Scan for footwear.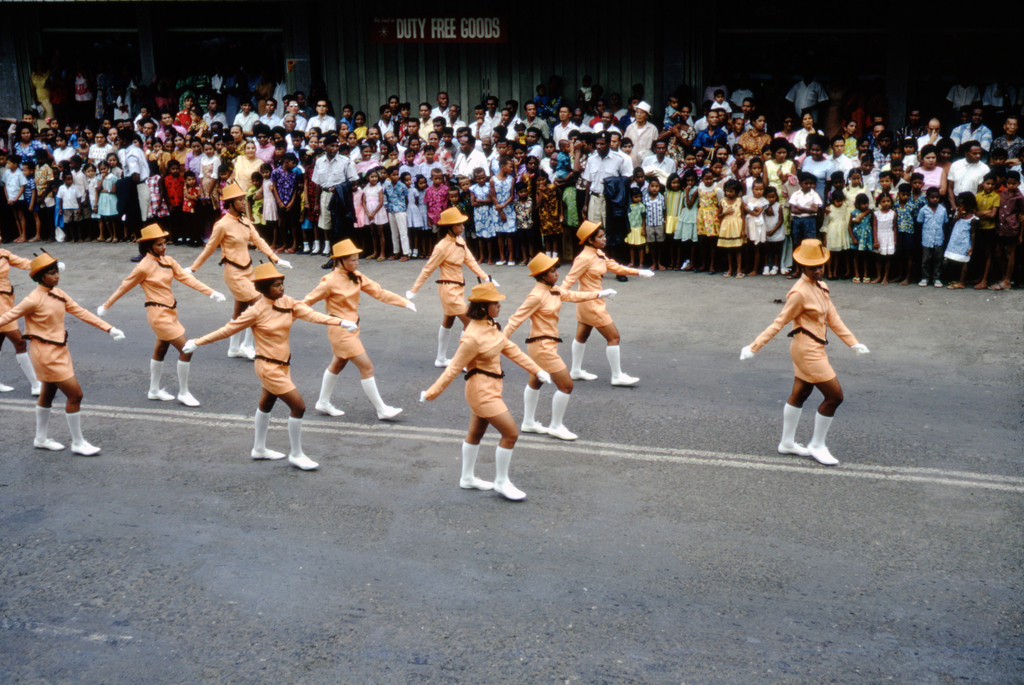
Scan result: [760,266,769,275].
